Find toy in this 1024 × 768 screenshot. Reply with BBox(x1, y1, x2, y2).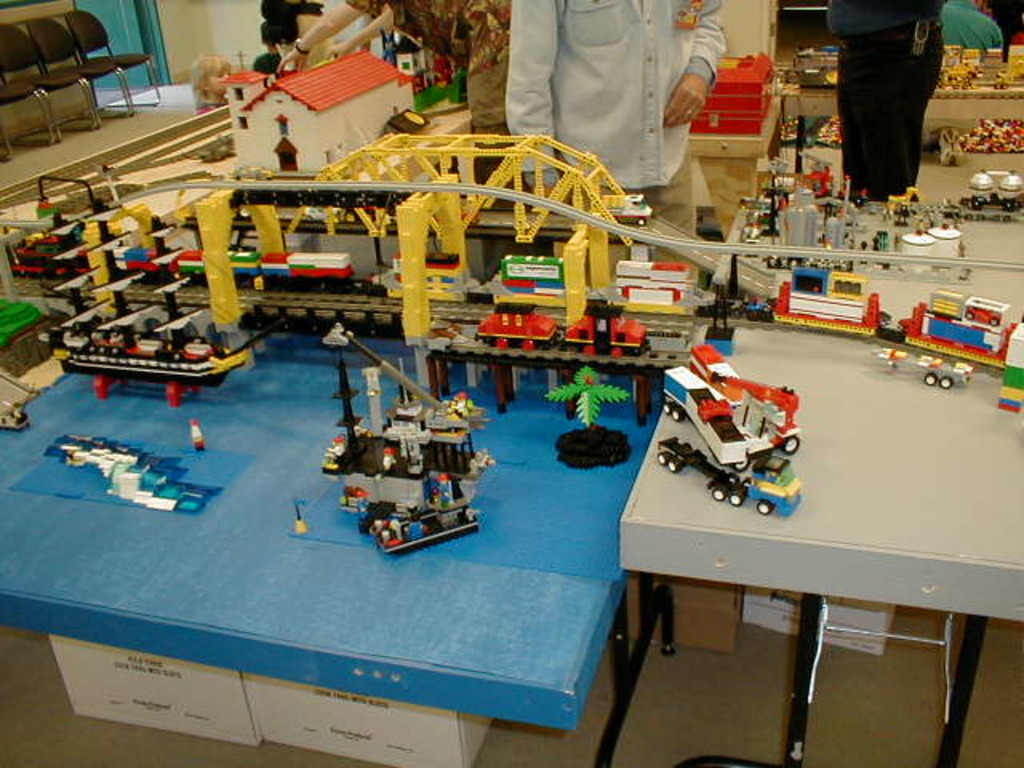
BBox(670, 342, 770, 453).
